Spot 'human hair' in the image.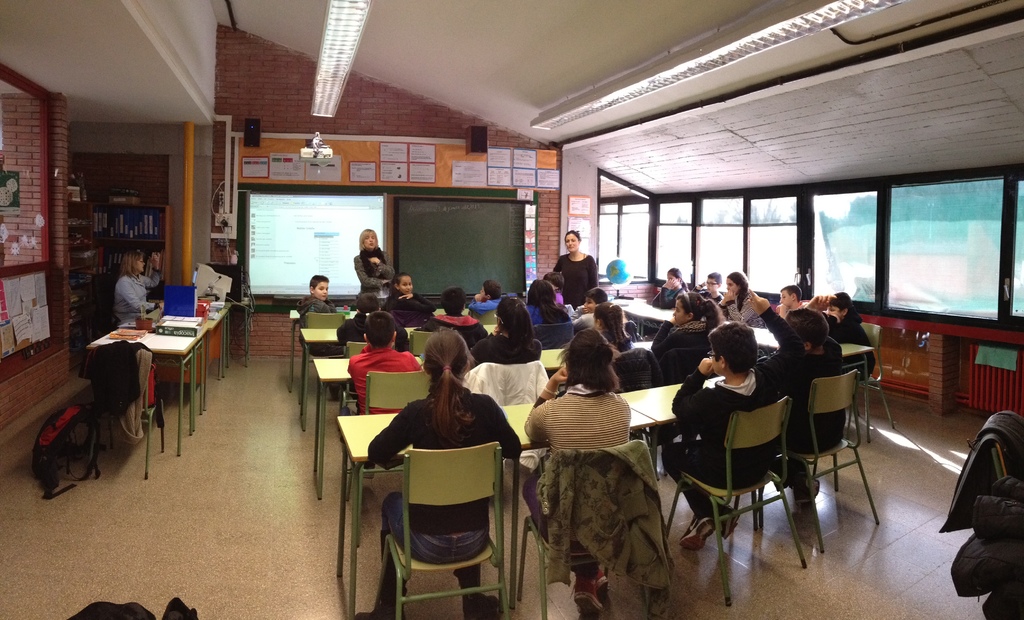
'human hair' found at bbox=(571, 323, 621, 395).
